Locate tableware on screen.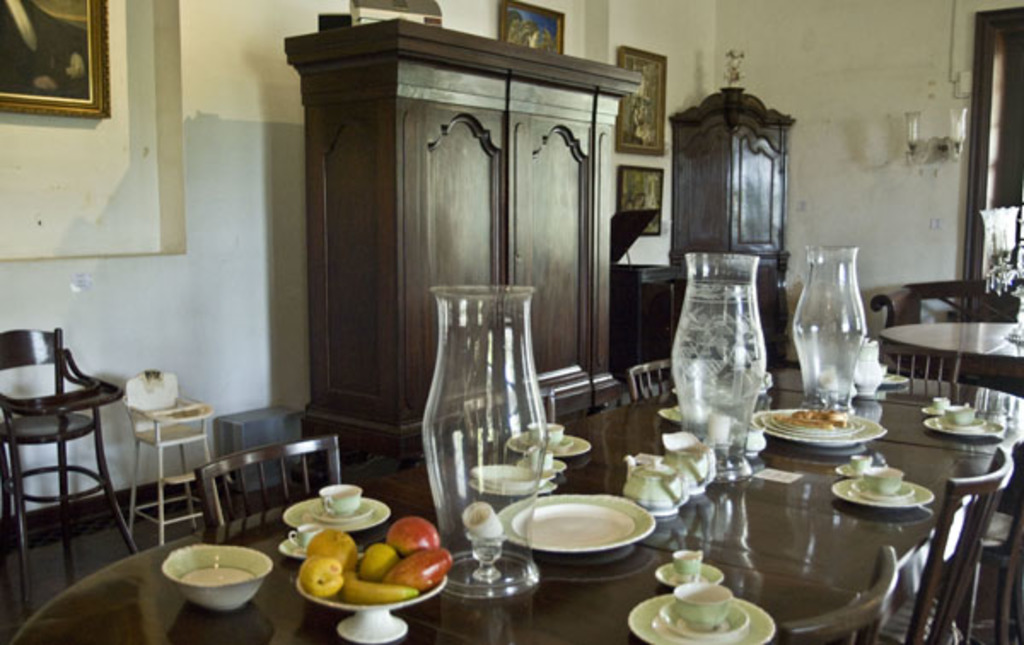
On screen at [x1=295, y1=544, x2=451, y2=643].
